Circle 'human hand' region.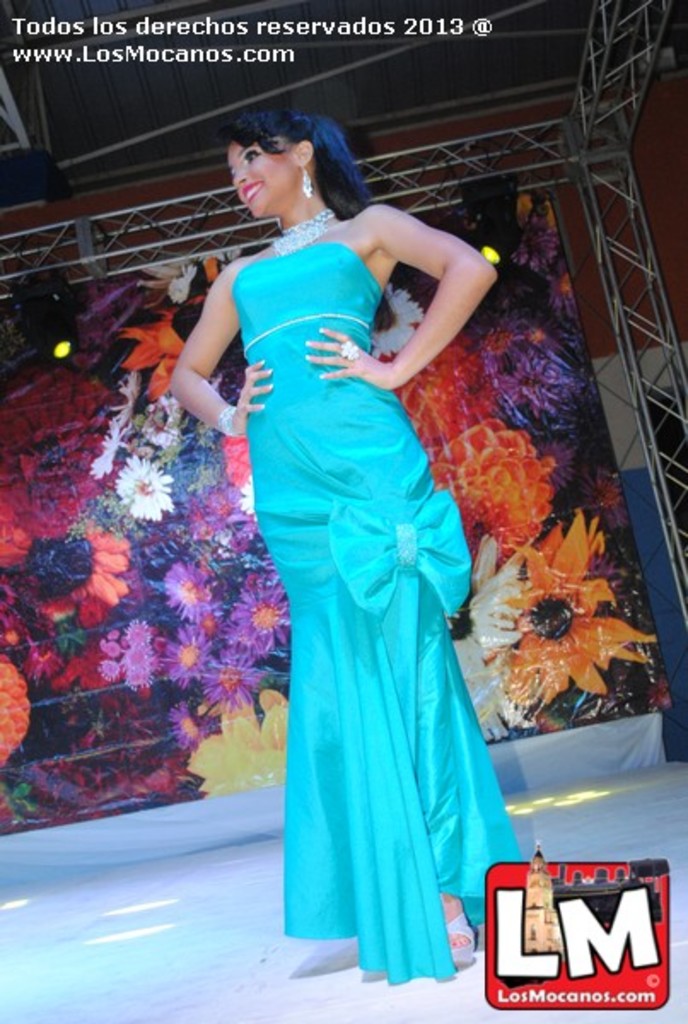
Region: 304/323/393/393.
